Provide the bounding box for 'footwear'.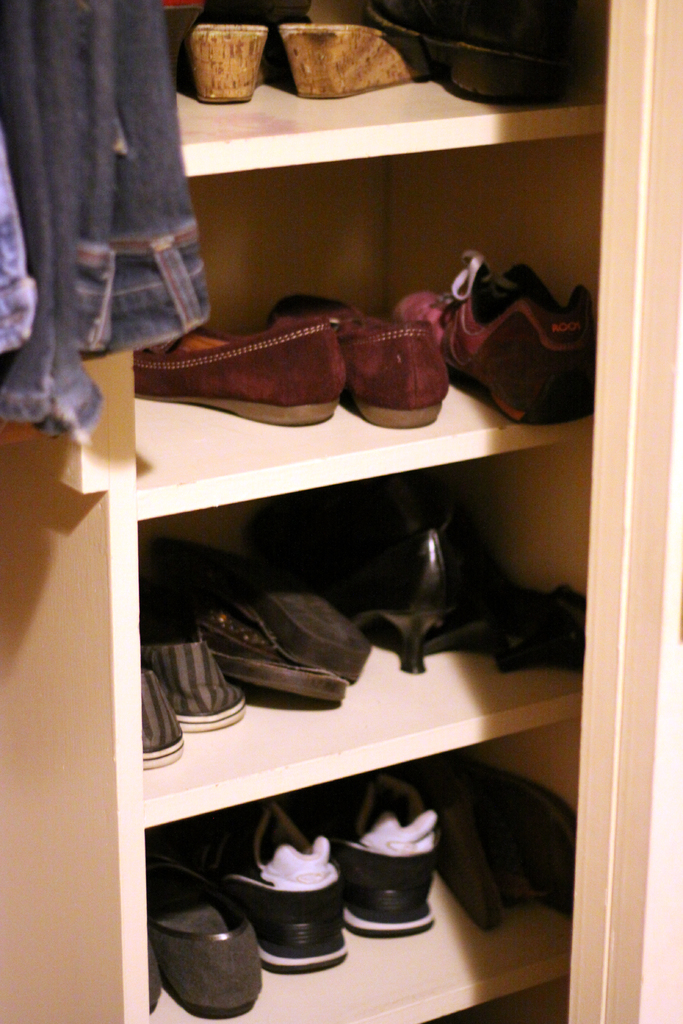
x1=185 y1=26 x2=268 y2=101.
